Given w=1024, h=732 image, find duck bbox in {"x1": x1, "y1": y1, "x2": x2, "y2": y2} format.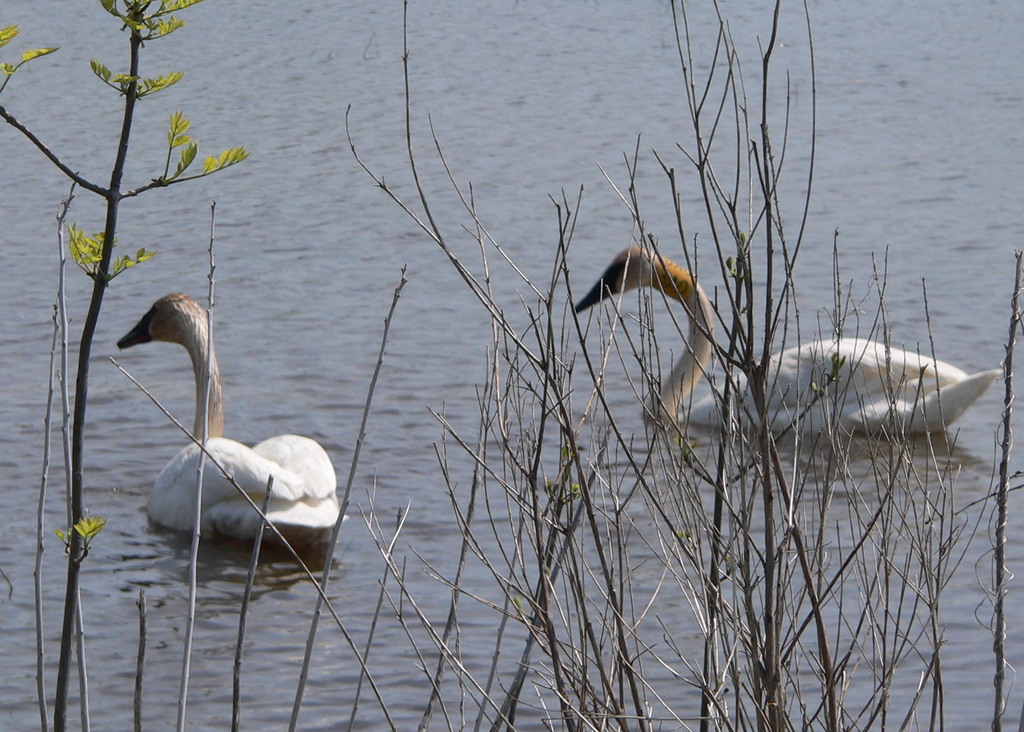
{"x1": 573, "y1": 245, "x2": 1006, "y2": 440}.
